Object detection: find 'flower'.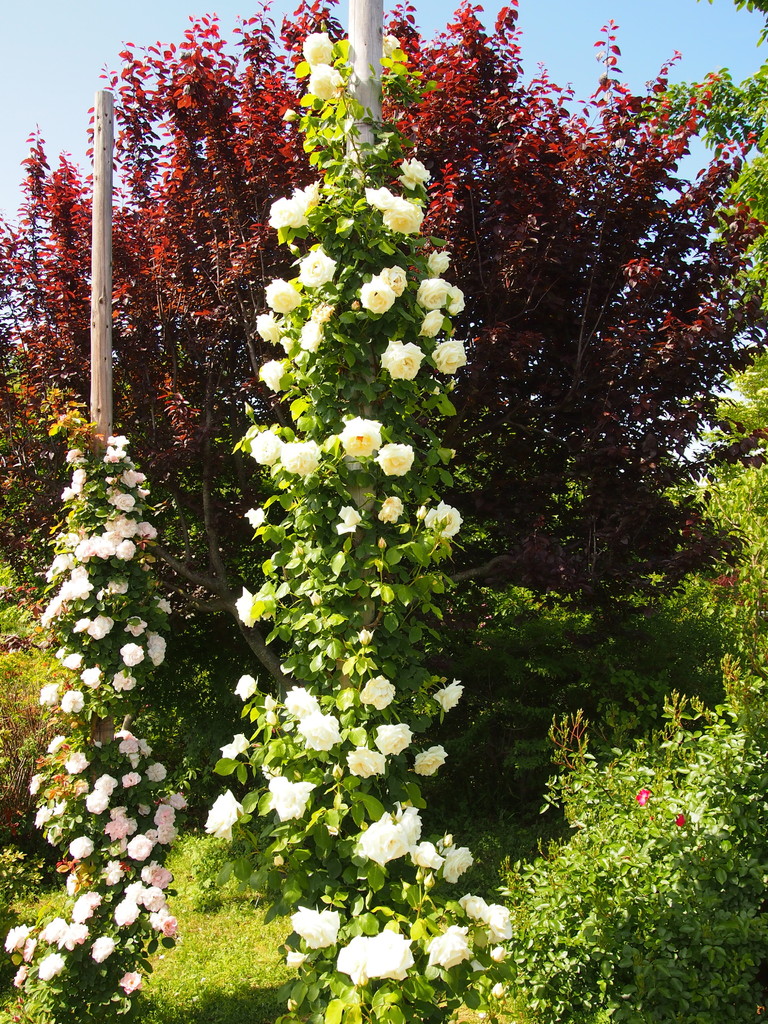
x1=490, y1=980, x2=504, y2=1000.
